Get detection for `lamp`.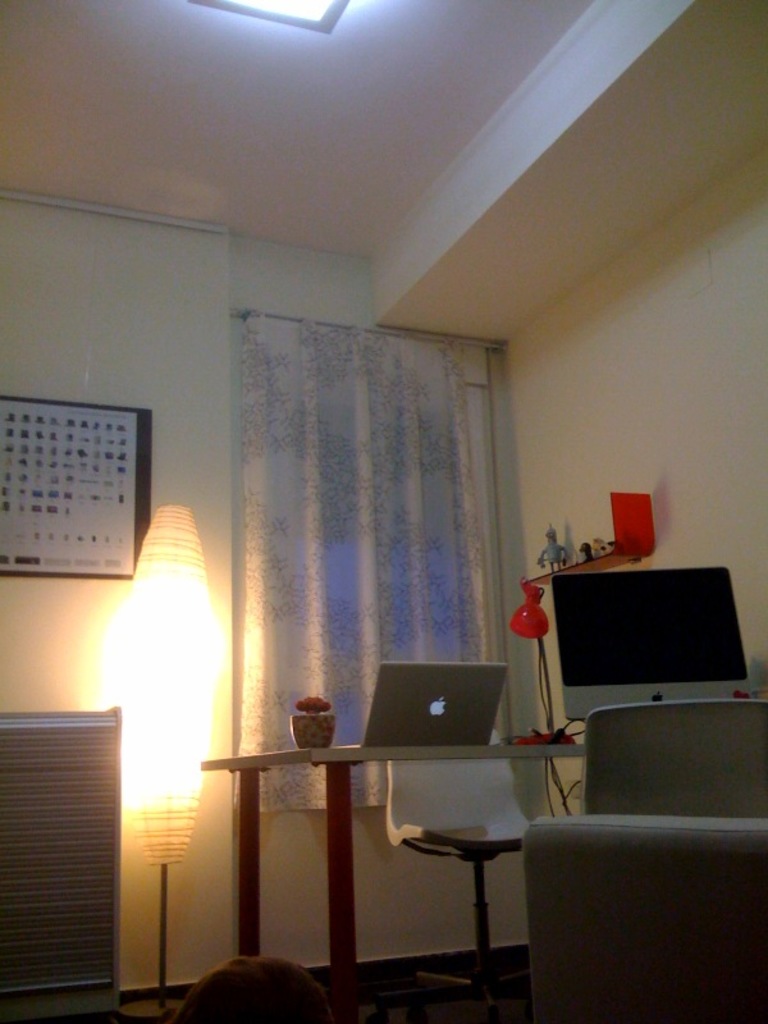
Detection: BBox(507, 580, 588, 744).
